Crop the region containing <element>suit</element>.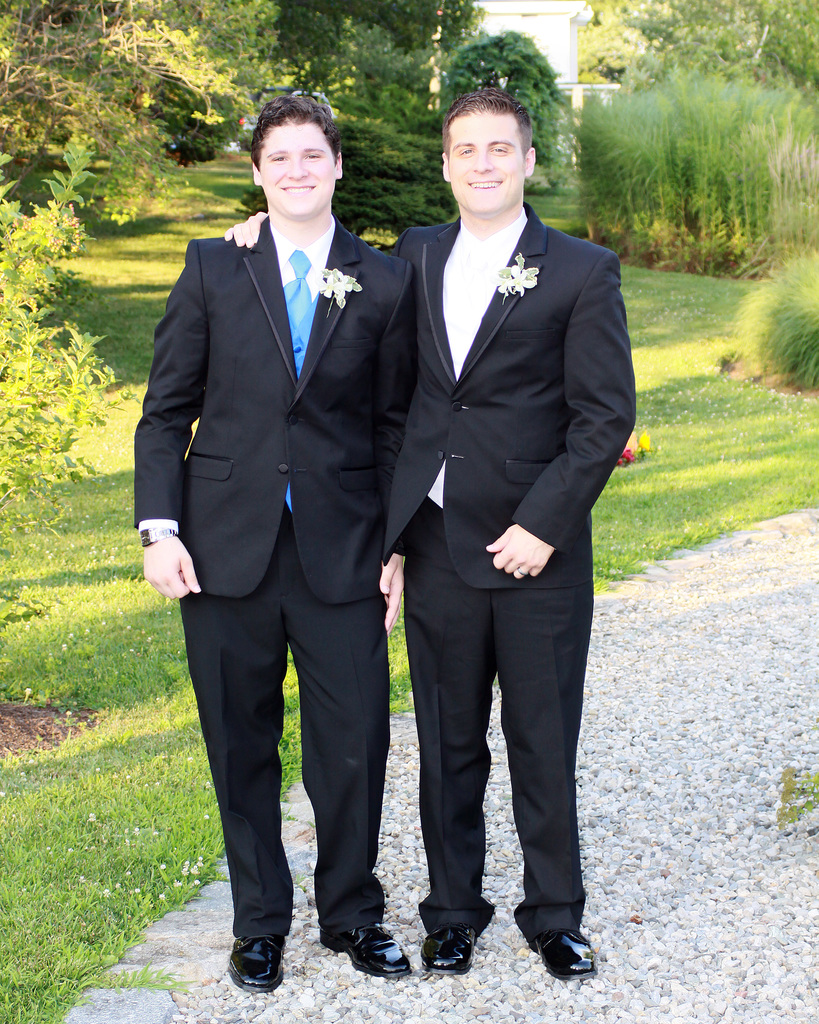
Crop region: 390 204 637 939.
